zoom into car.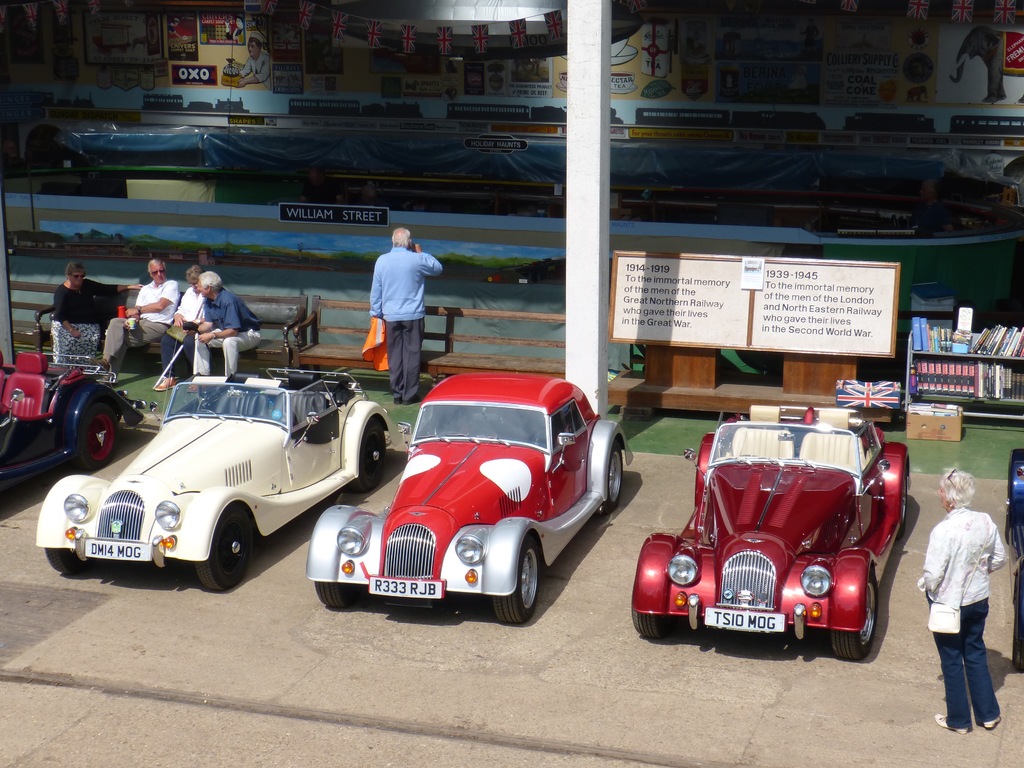
Zoom target: <region>303, 371, 634, 625</region>.
